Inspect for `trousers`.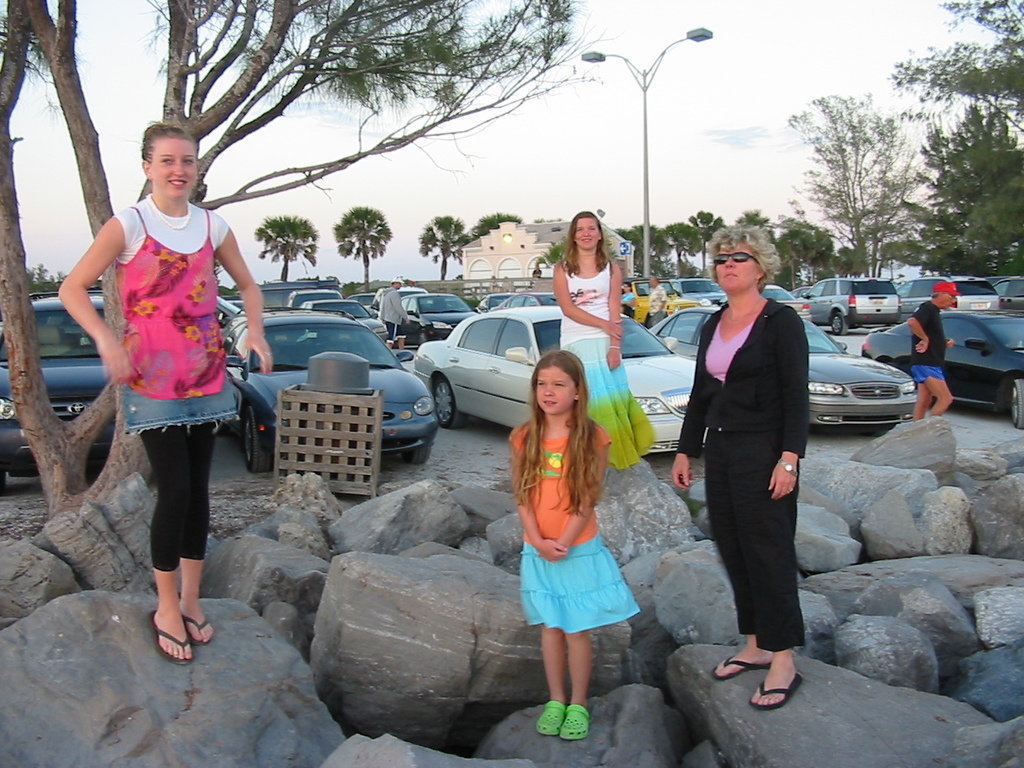
Inspection: (left=702, top=426, right=807, bottom=651).
